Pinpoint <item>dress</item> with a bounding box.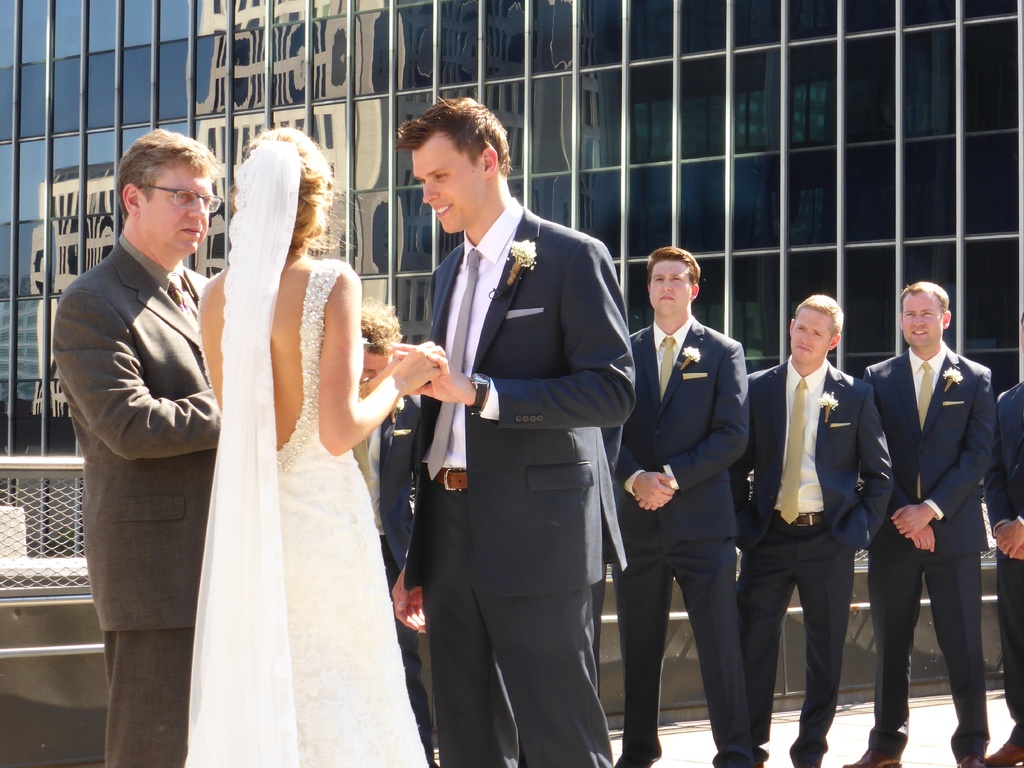
box(198, 257, 431, 767).
